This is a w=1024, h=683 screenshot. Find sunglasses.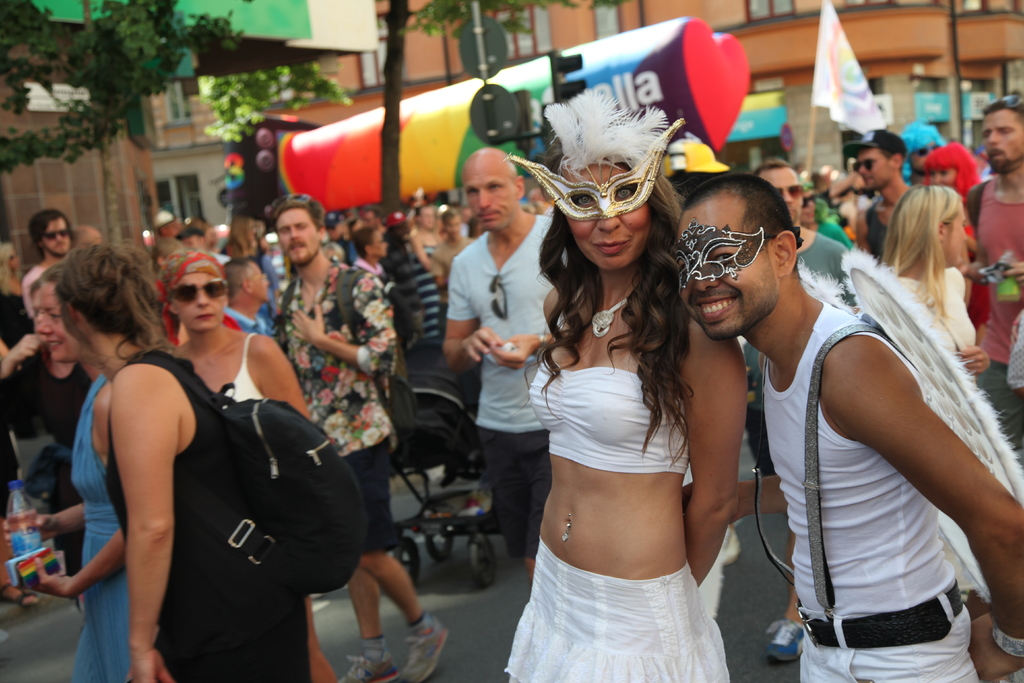
Bounding box: pyautogui.locateOnScreen(161, 277, 231, 305).
